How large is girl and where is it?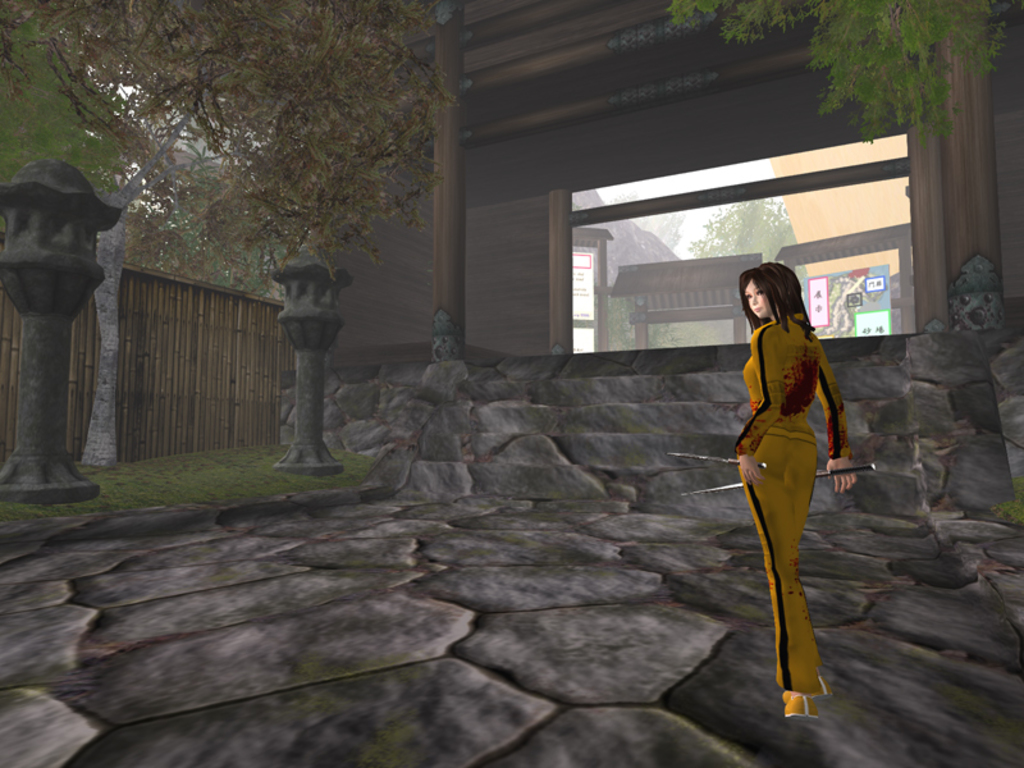
Bounding box: rect(737, 262, 860, 721).
